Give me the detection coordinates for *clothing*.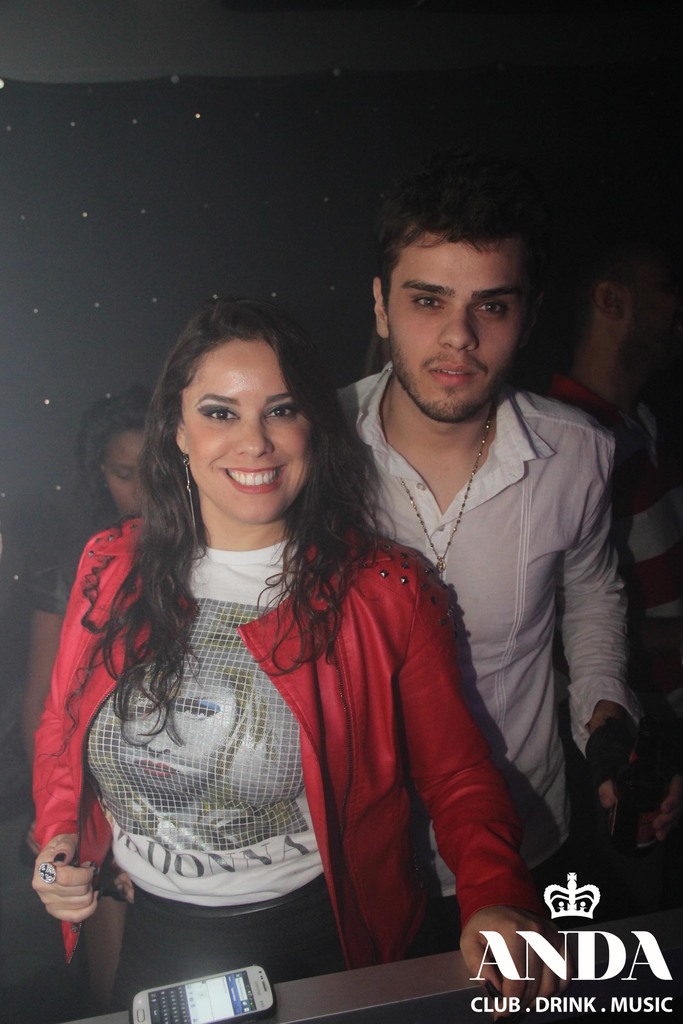
[left=28, top=508, right=525, bottom=1007].
